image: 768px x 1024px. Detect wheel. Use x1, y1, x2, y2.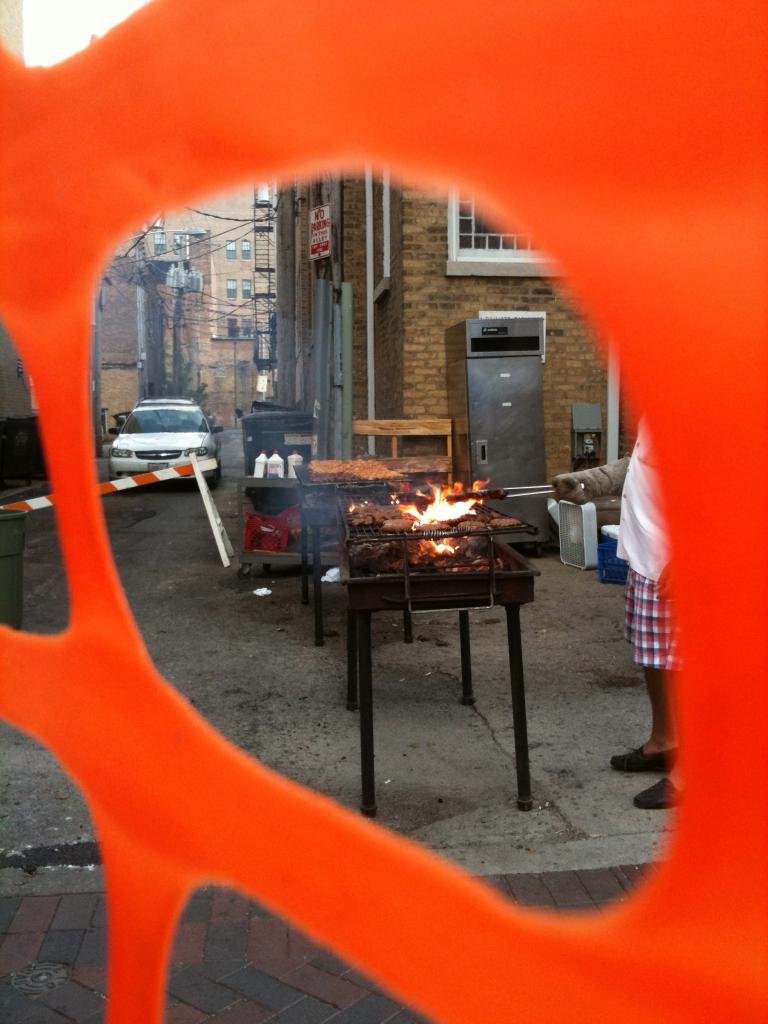
237, 566, 250, 583.
